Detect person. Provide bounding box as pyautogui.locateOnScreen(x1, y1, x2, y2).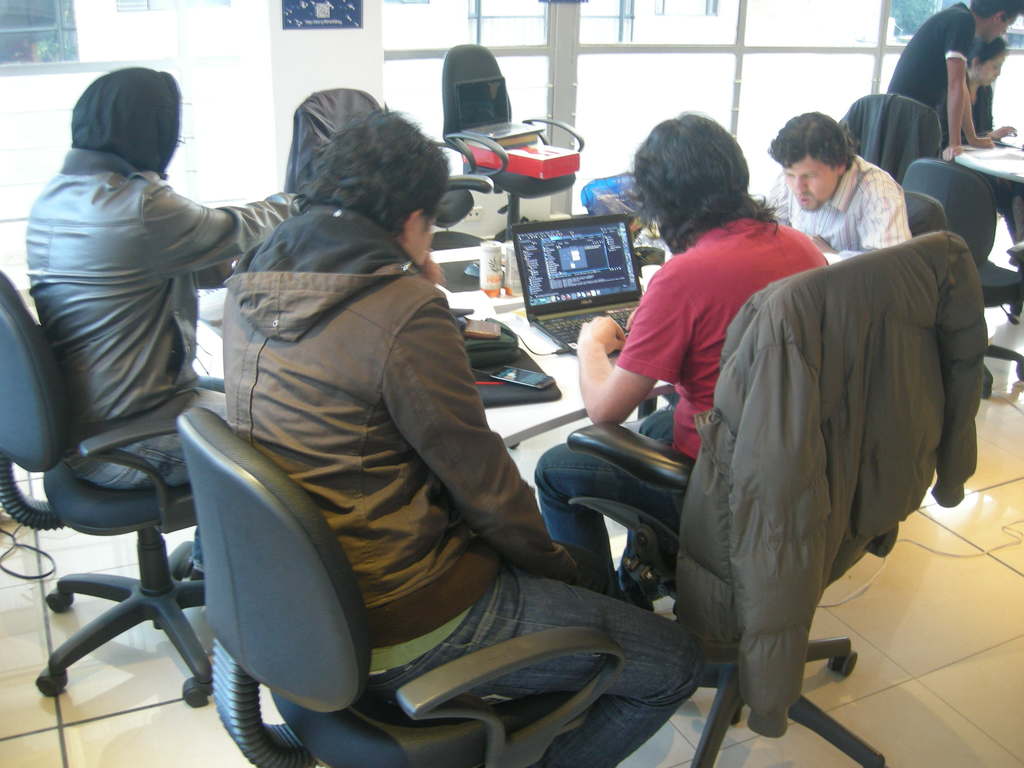
pyautogui.locateOnScreen(228, 108, 702, 767).
